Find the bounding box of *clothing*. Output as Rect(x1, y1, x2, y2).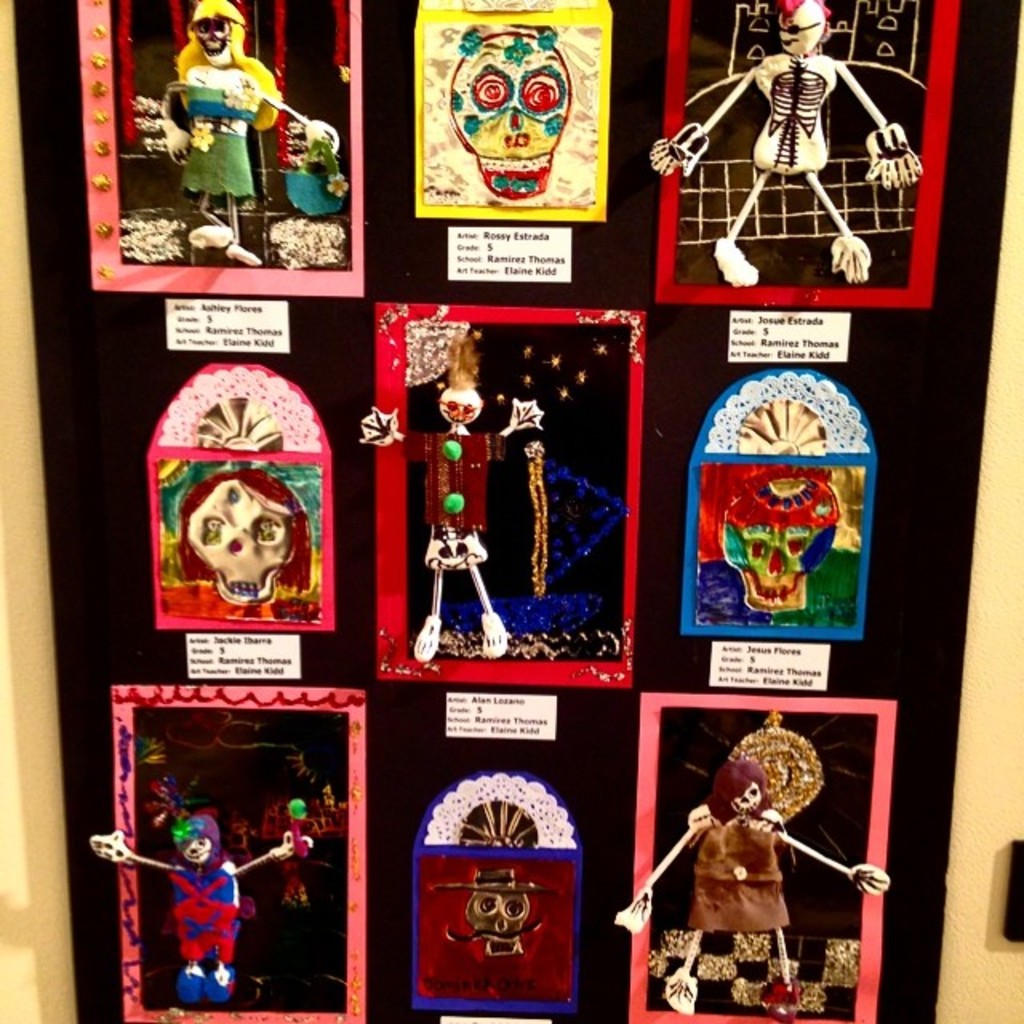
Rect(672, 805, 774, 939).
